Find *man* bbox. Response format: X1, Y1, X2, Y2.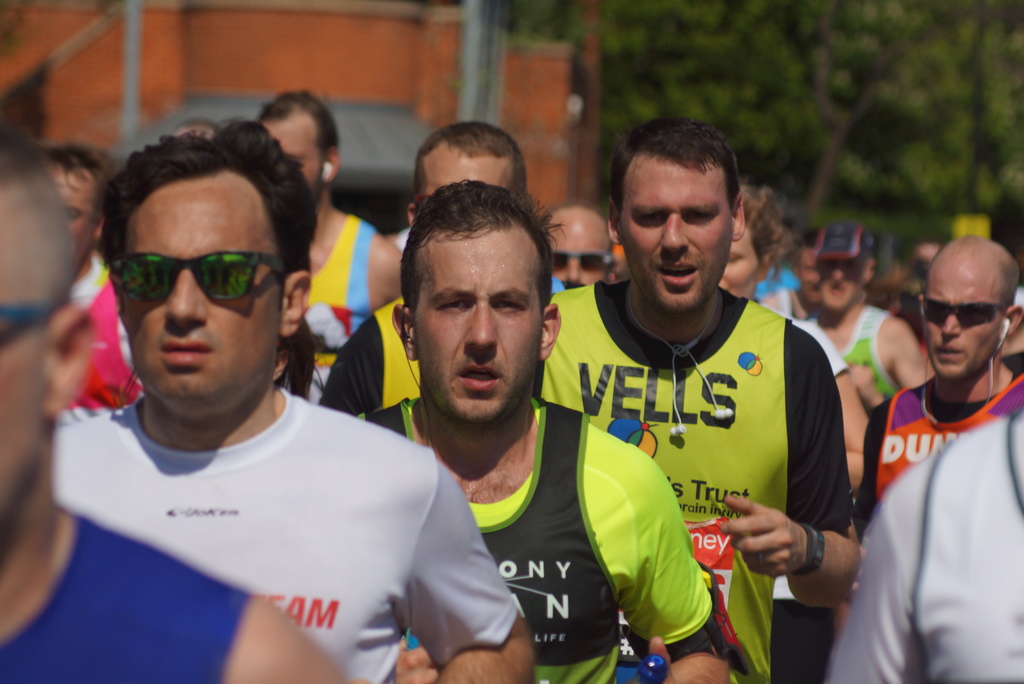
358, 174, 732, 683.
